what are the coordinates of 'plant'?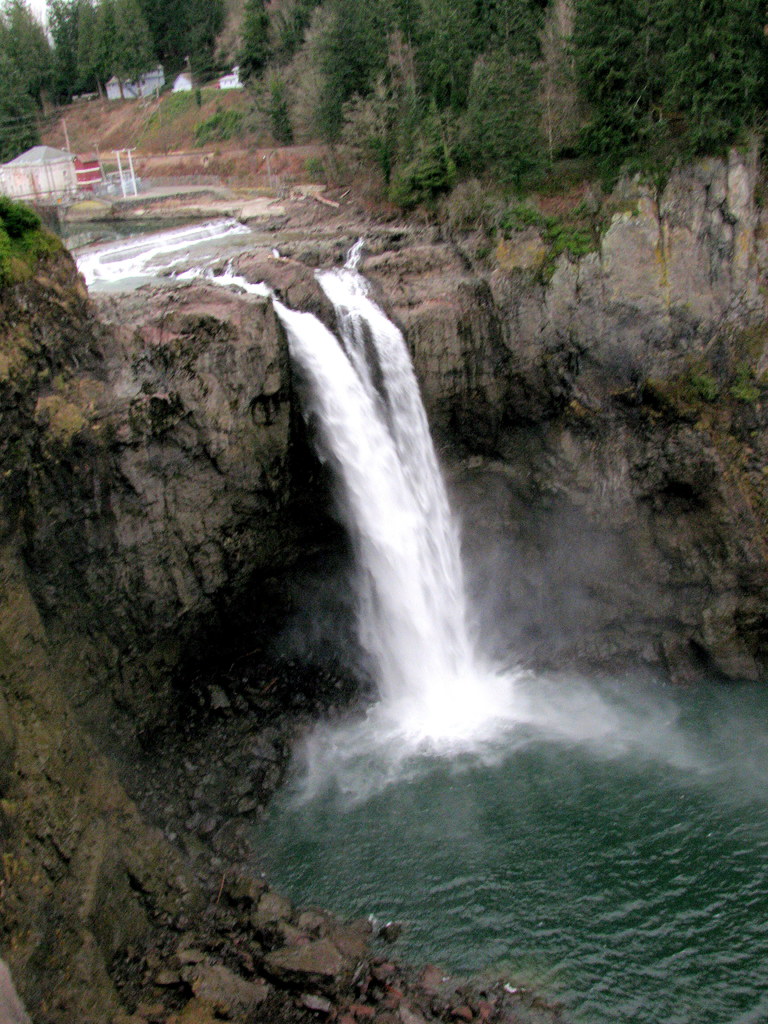
box(553, 142, 605, 193).
